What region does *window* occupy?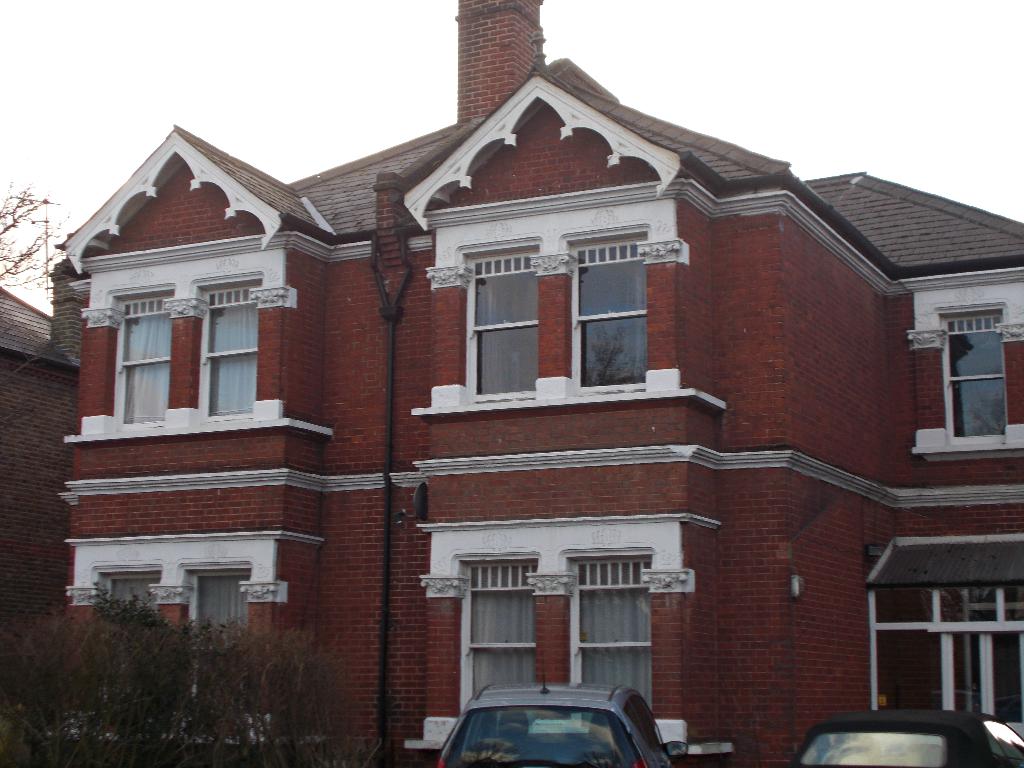
rect(88, 558, 163, 619).
